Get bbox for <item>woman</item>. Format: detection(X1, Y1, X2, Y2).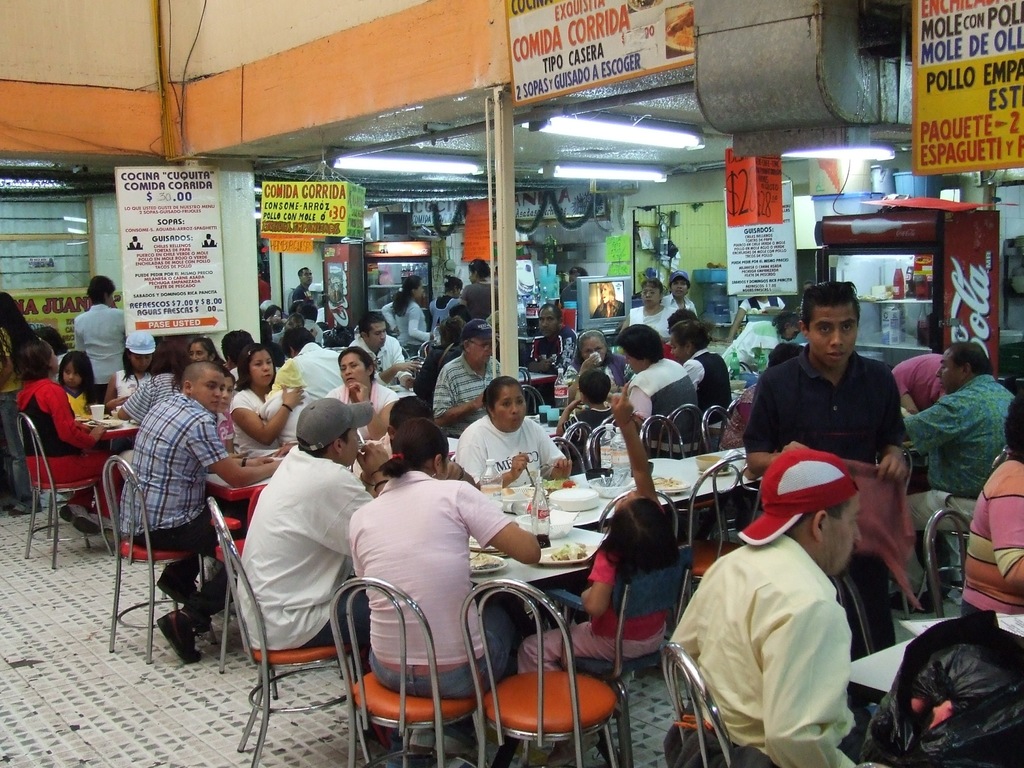
detection(666, 320, 732, 450).
